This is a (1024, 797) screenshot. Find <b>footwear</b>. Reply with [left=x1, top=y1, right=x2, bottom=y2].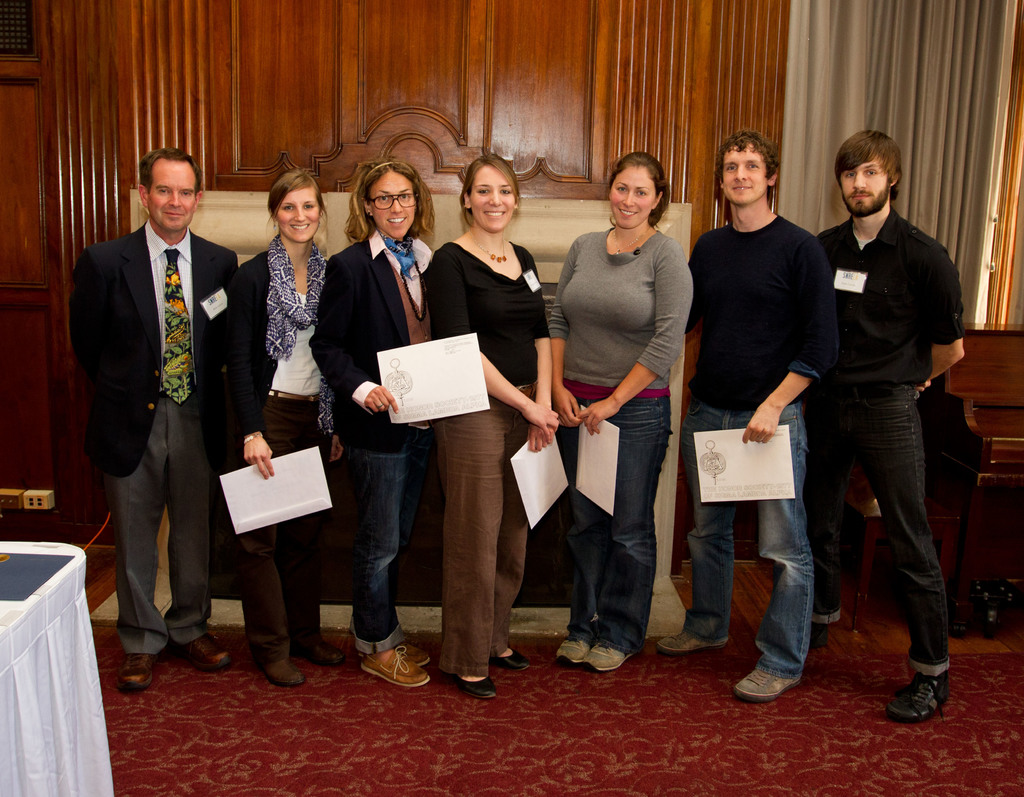
[left=810, top=621, right=829, bottom=649].
